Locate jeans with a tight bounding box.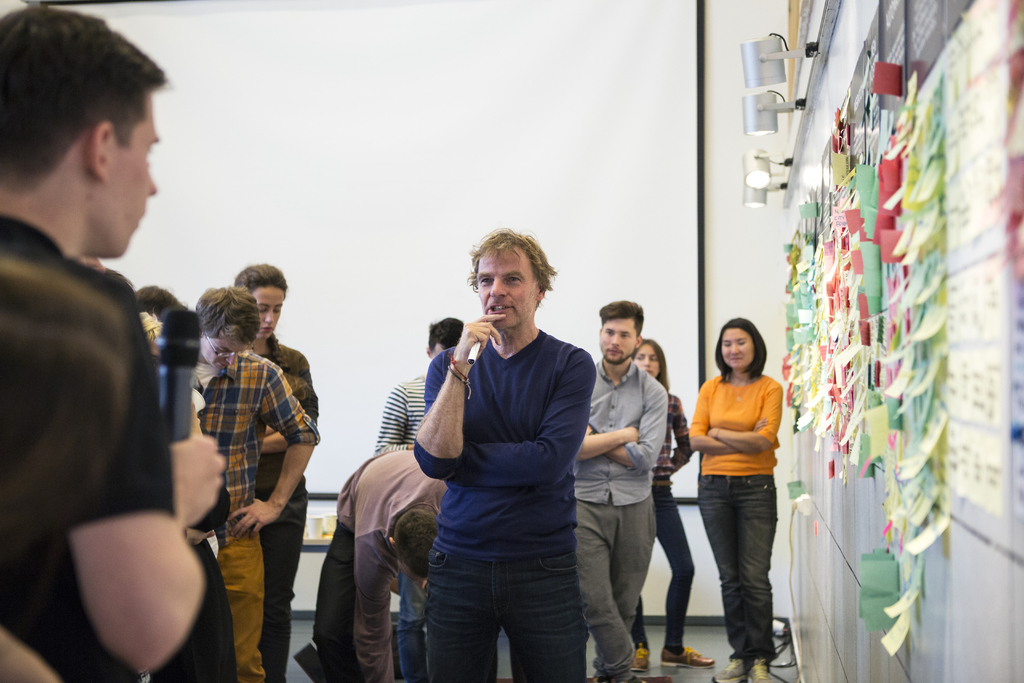
<box>396,576,430,682</box>.
